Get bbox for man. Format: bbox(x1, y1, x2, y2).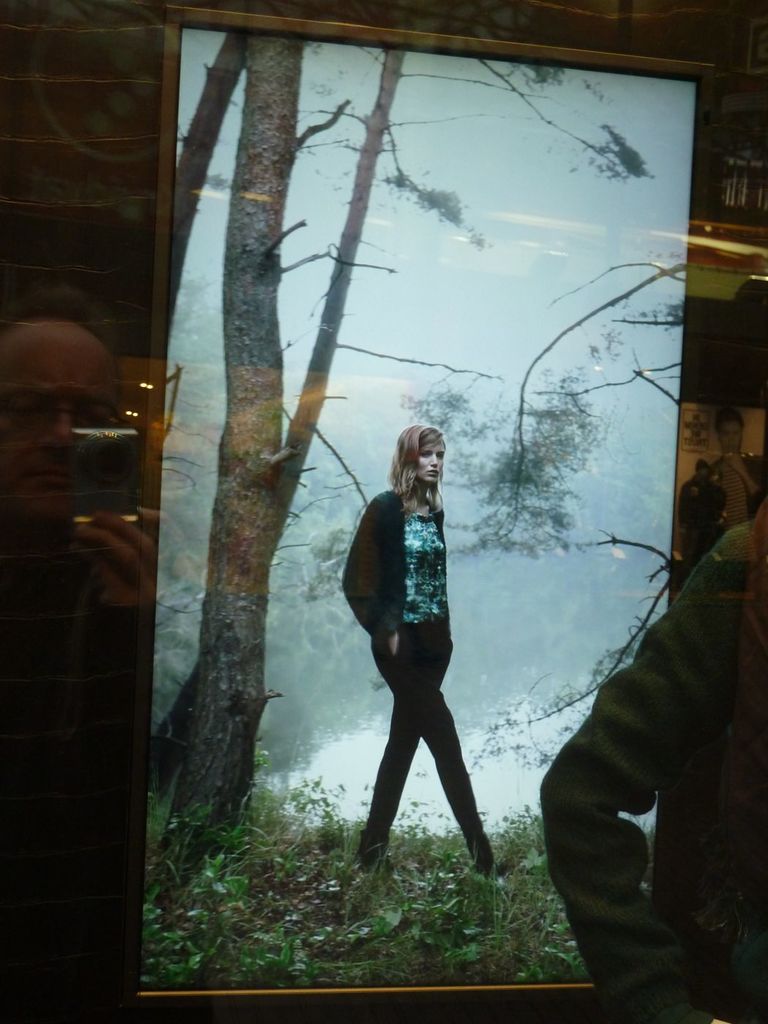
bbox(448, 500, 727, 985).
